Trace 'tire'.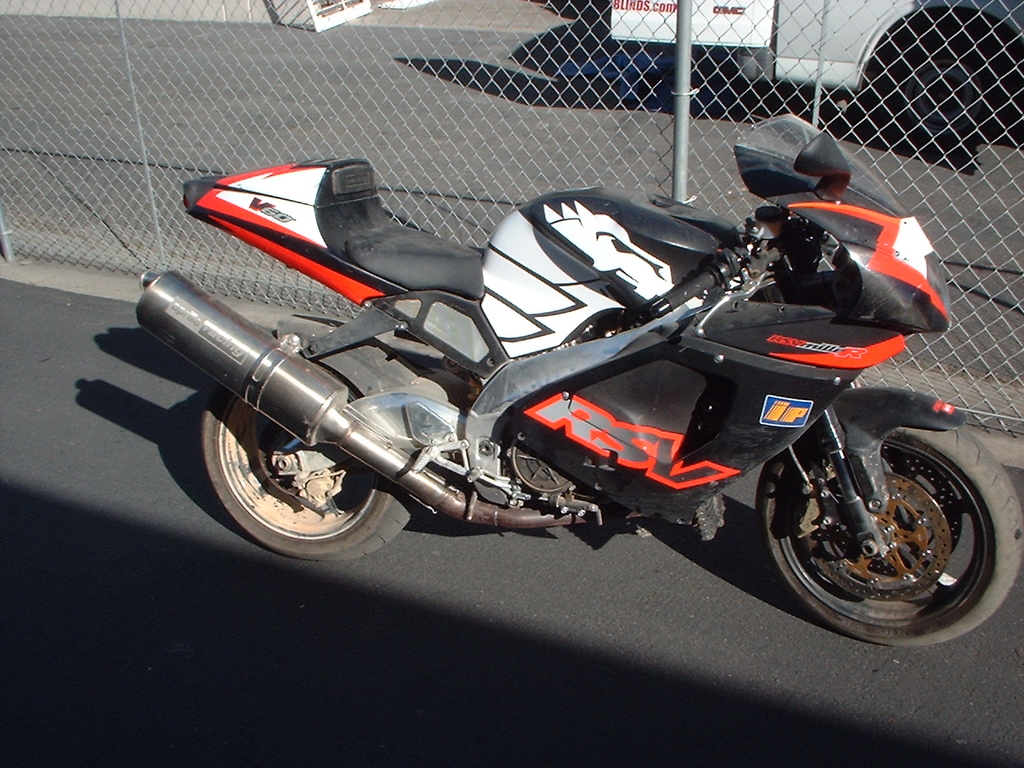
Traced to 198,350,418,562.
